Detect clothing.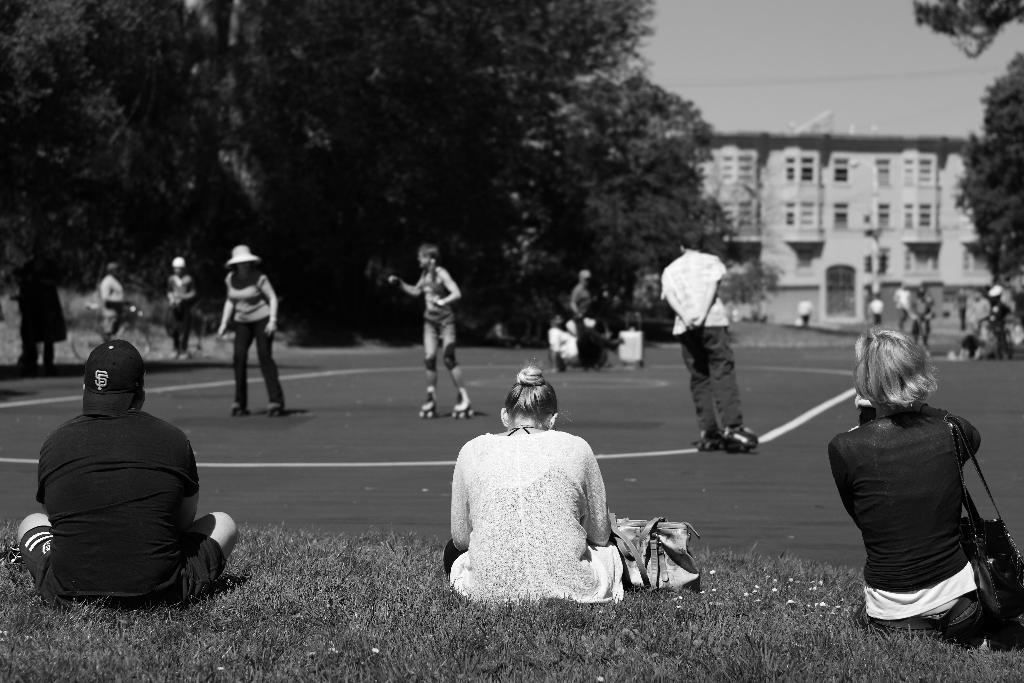
Detected at x1=826 y1=402 x2=995 y2=650.
